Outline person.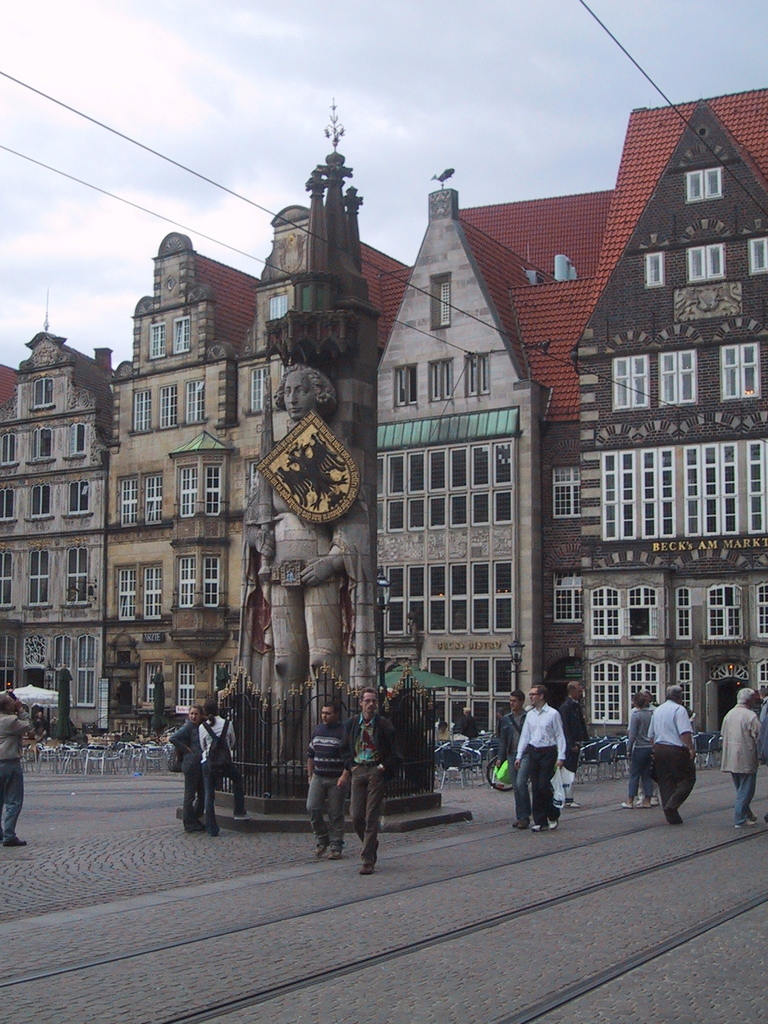
Outline: [left=246, top=362, right=346, bottom=774].
